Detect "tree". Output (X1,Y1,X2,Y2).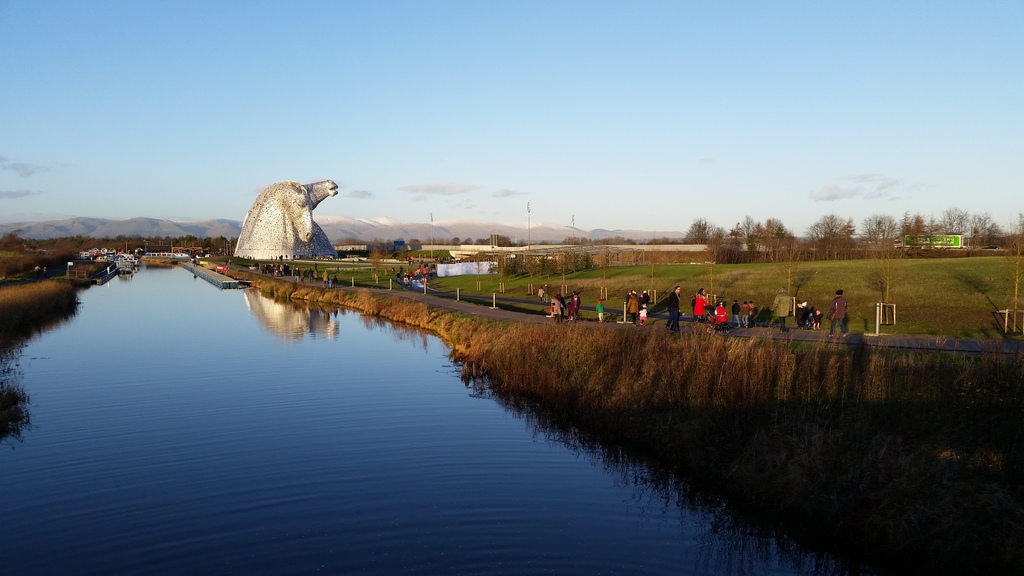
(804,211,852,244).
